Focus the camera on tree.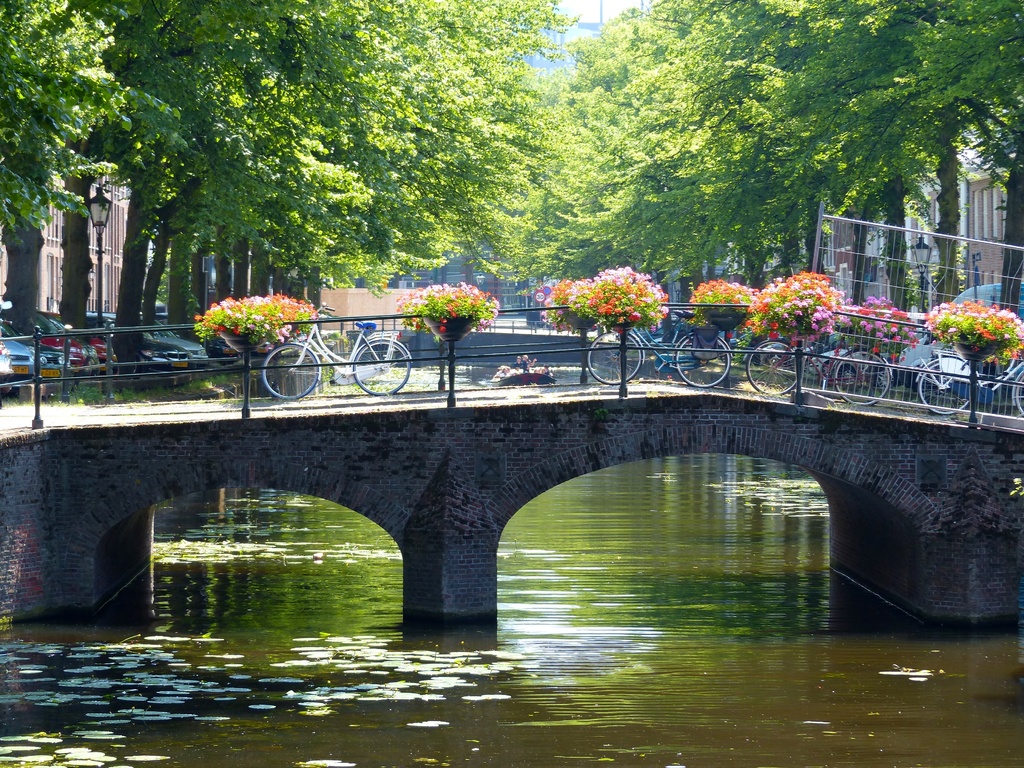
Focus region: x1=0, y1=0, x2=1023, y2=429.
